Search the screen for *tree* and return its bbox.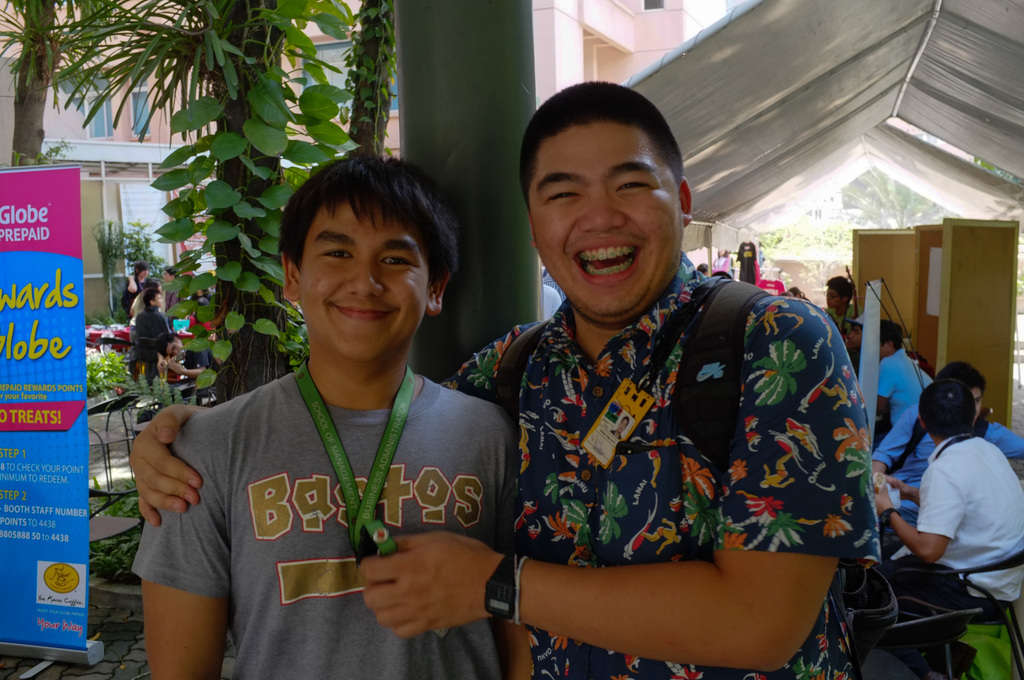
Found: (left=0, top=0, right=394, bottom=405).
